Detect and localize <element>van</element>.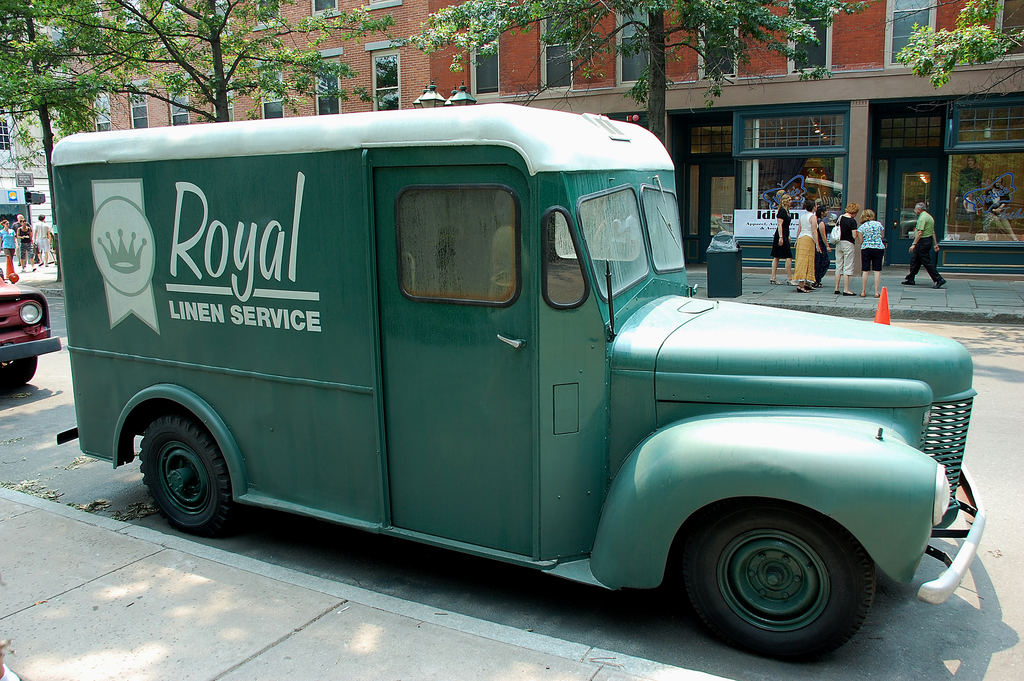
Localized at [x1=52, y1=104, x2=986, y2=666].
